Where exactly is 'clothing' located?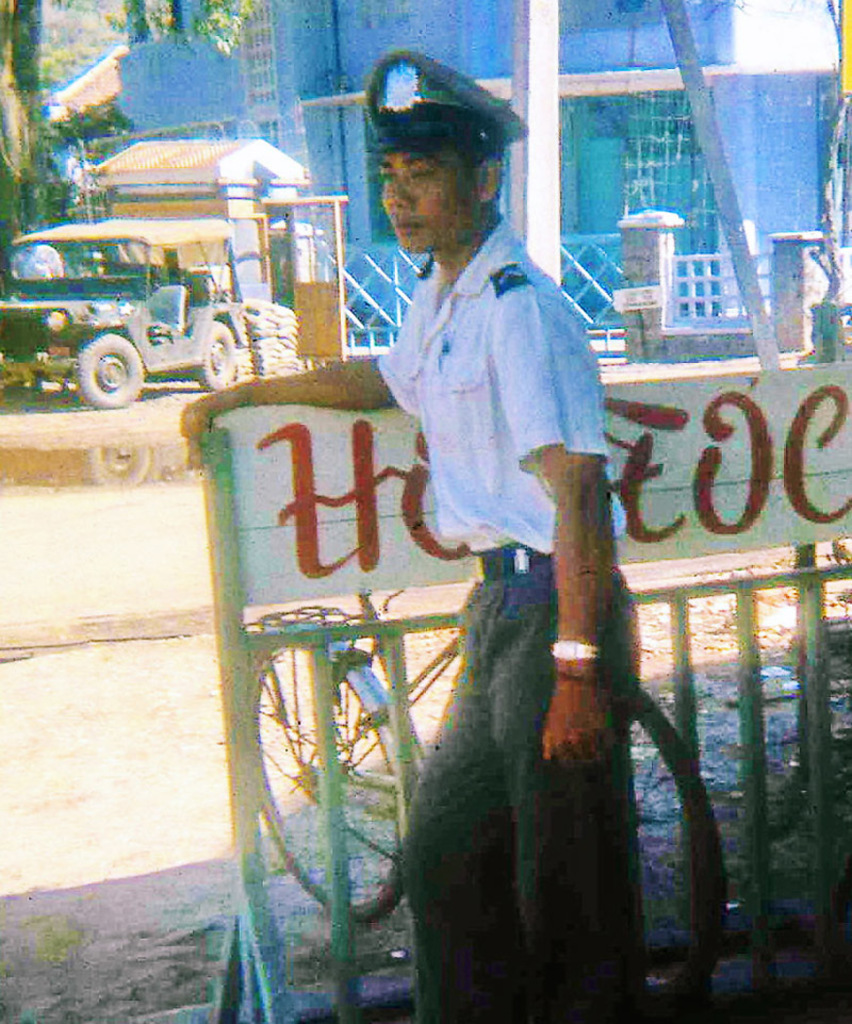
Its bounding box is (x1=358, y1=156, x2=666, y2=934).
